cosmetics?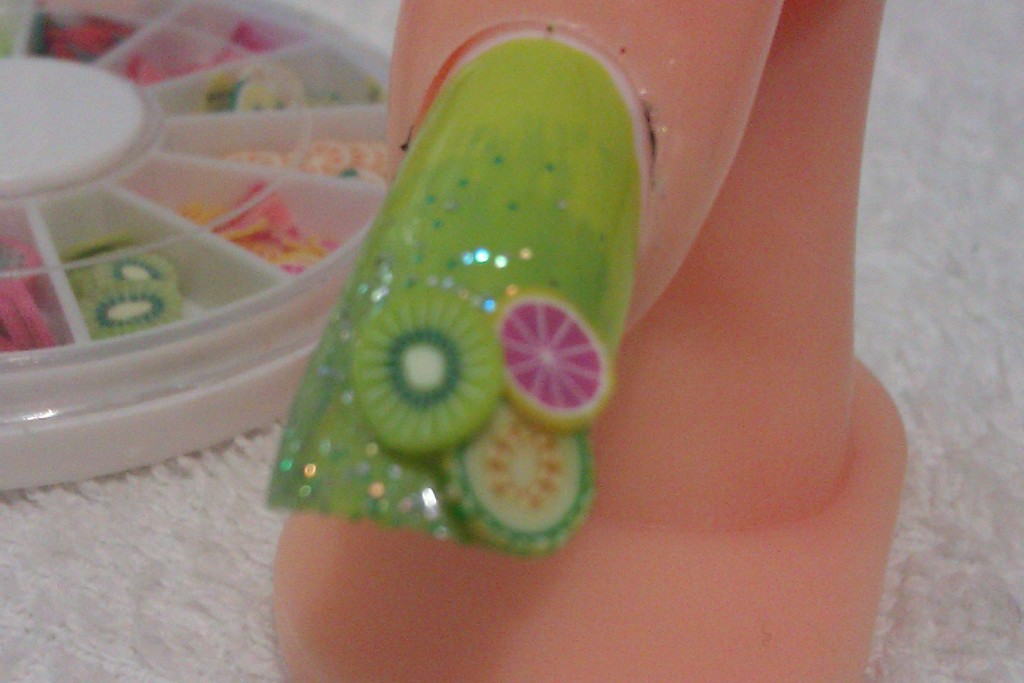
Rect(228, 0, 729, 583)
